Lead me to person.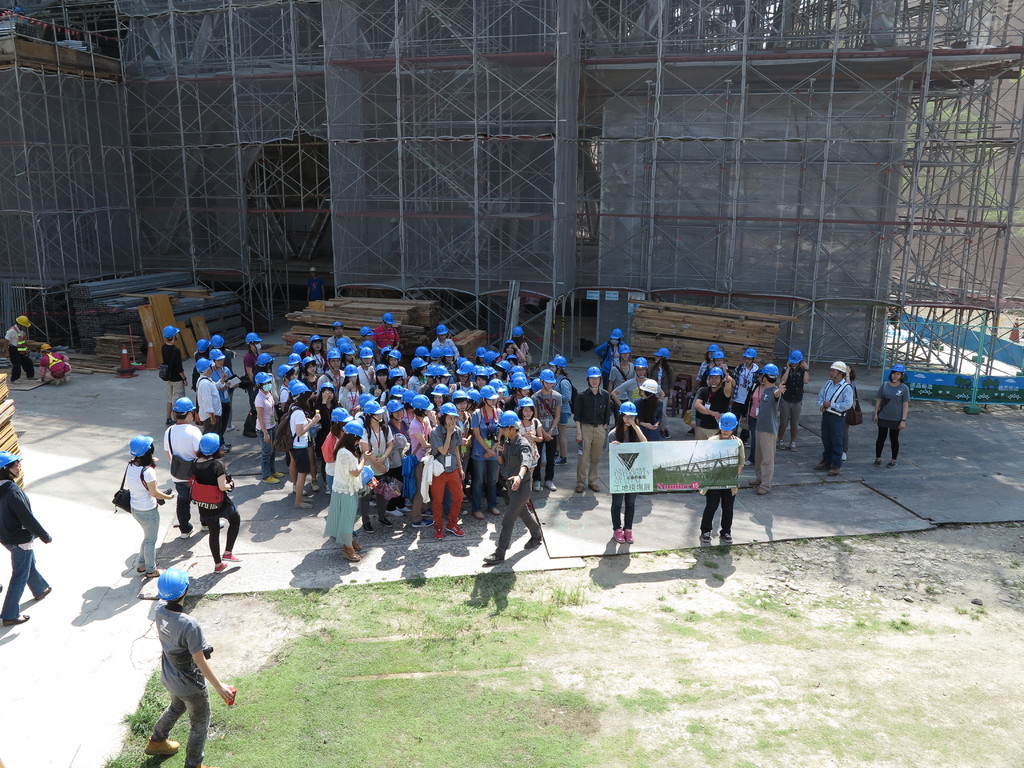
Lead to pyautogui.locateOnScreen(191, 431, 241, 570).
